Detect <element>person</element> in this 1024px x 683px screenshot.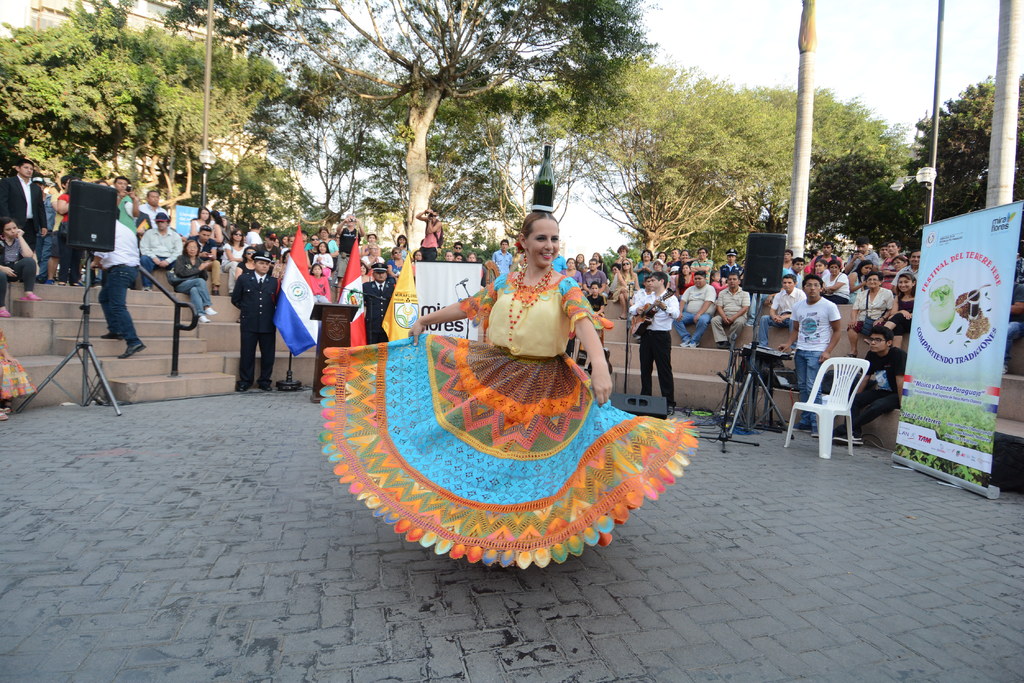
Detection: l=587, t=282, r=608, b=317.
